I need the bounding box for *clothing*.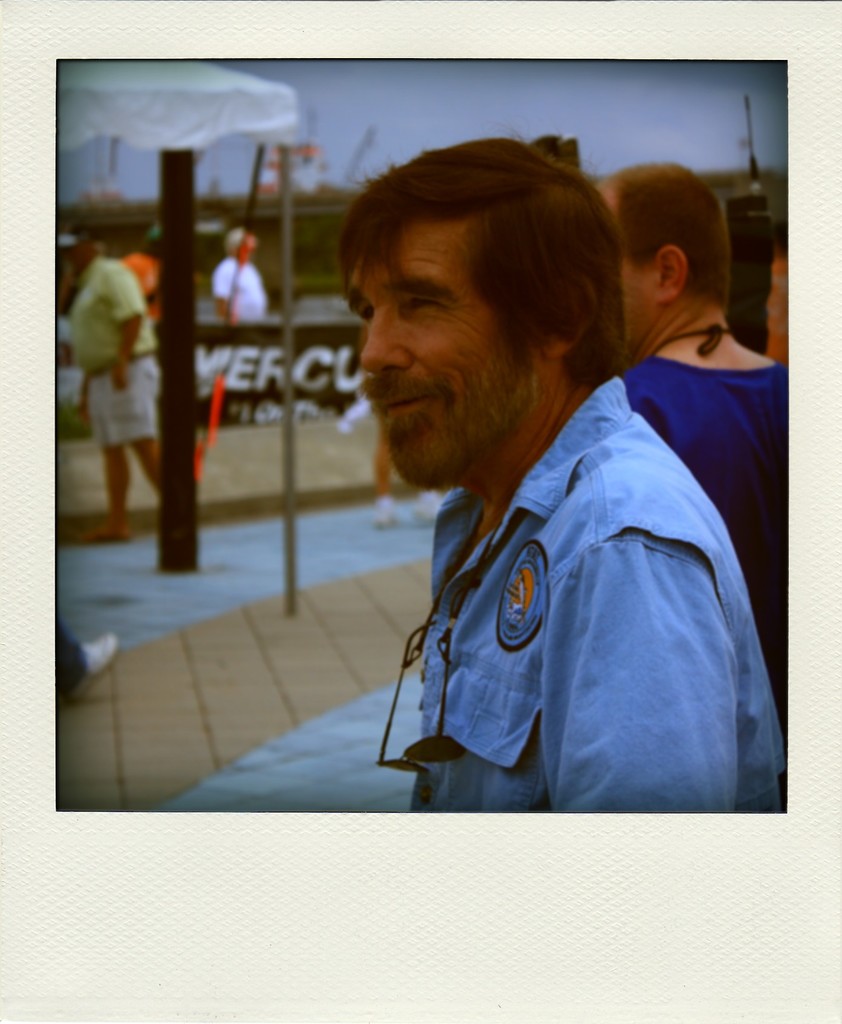
Here it is: l=211, t=255, r=267, b=318.
